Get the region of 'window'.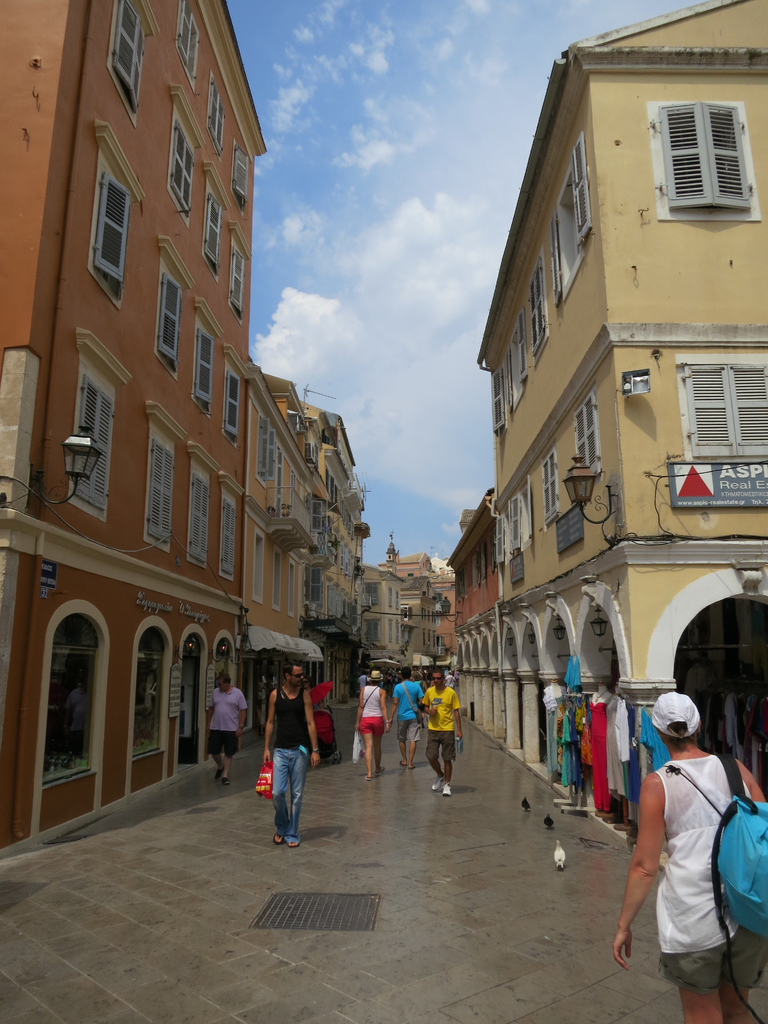
region(550, 137, 591, 310).
